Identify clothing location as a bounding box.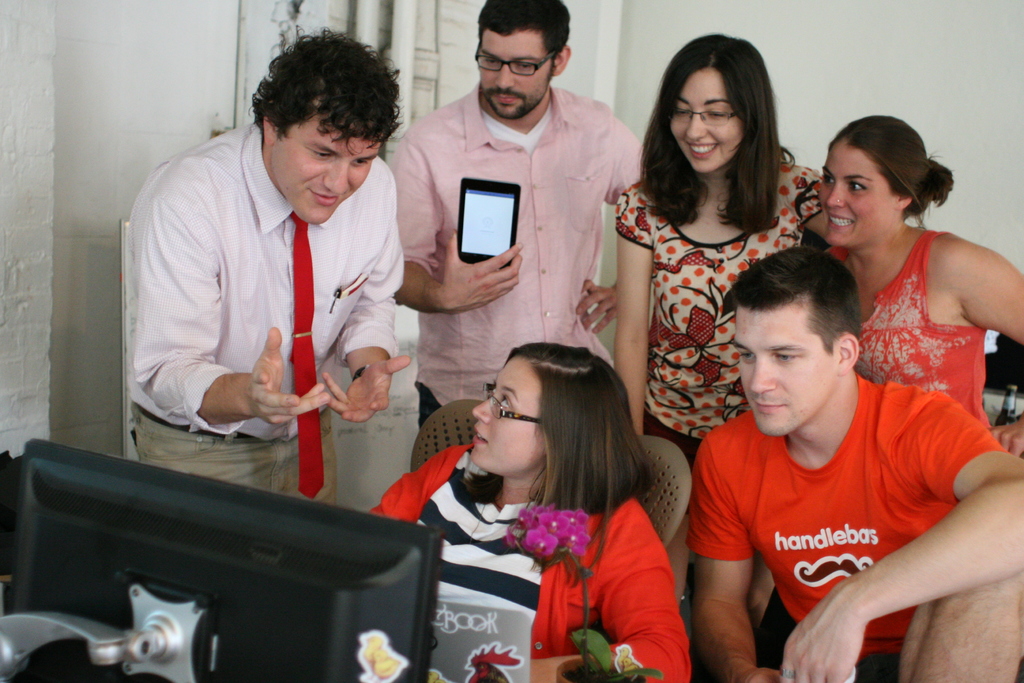
<bbox>394, 89, 661, 441</bbox>.
